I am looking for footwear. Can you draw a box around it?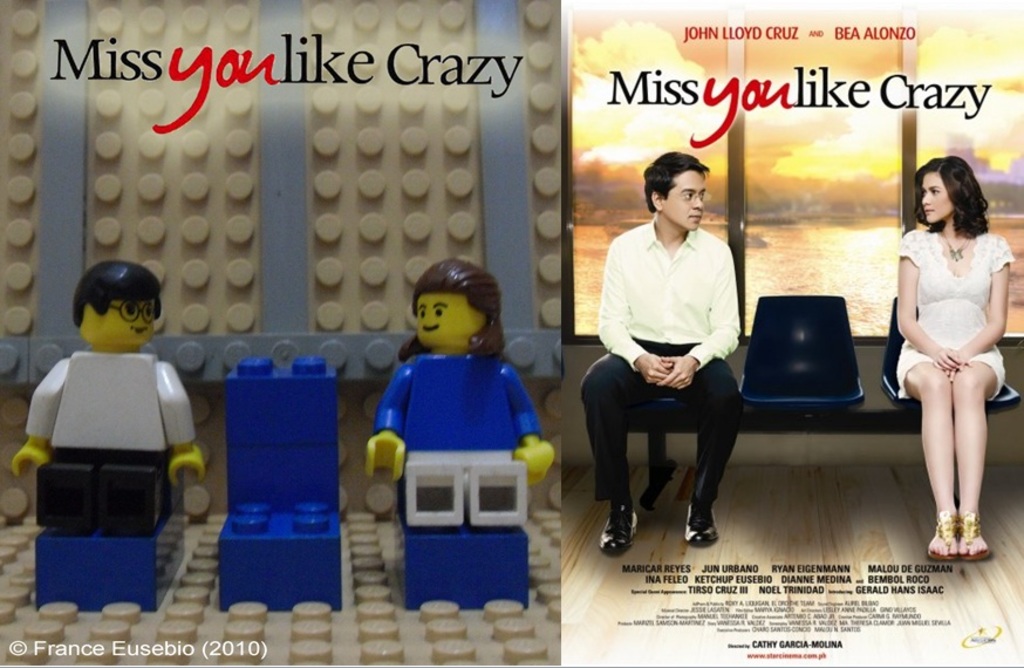
Sure, the bounding box is bbox=(950, 510, 987, 563).
